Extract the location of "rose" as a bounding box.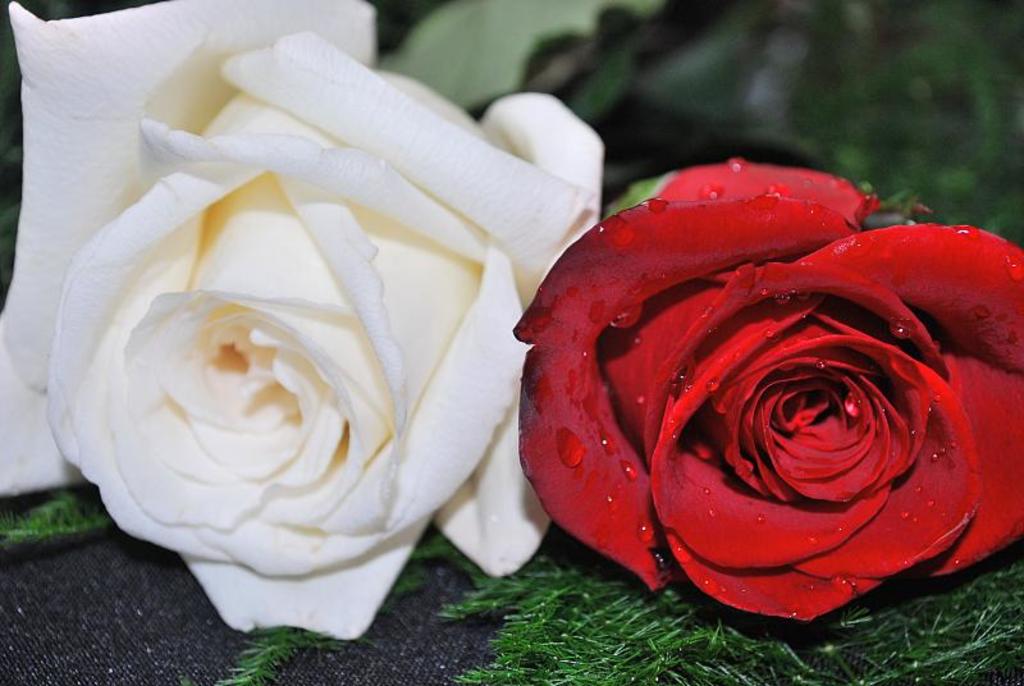
crop(507, 156, 1023, 632).
